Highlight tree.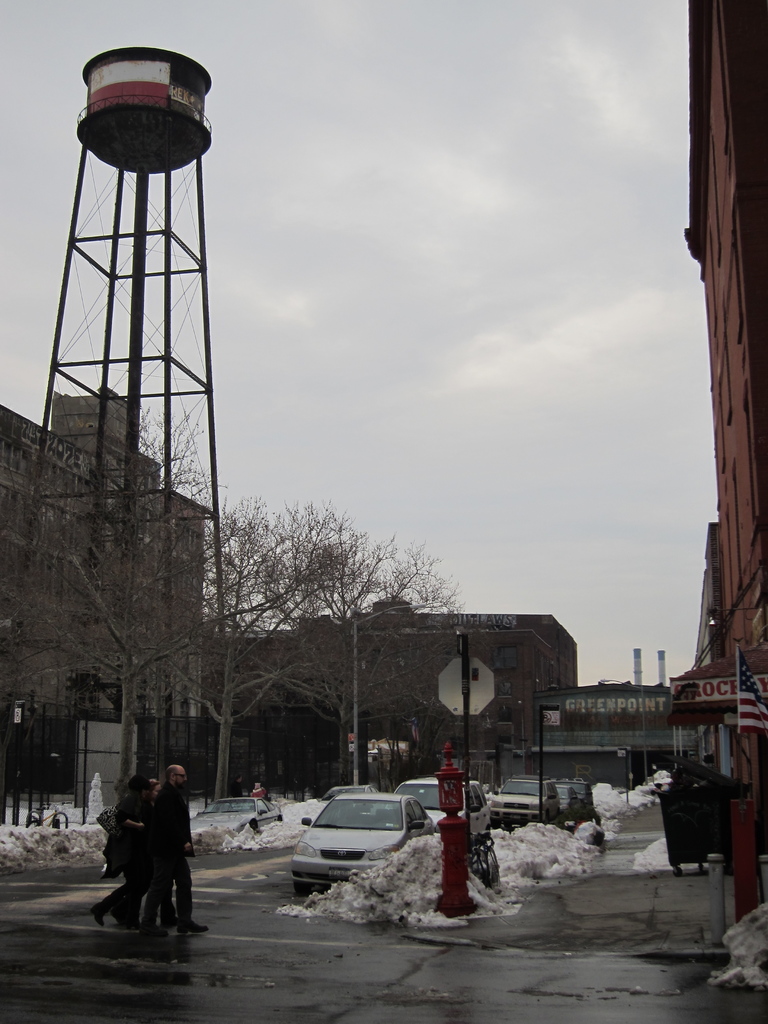
Highlighted region: BBox(227, 503, 461, 780).
